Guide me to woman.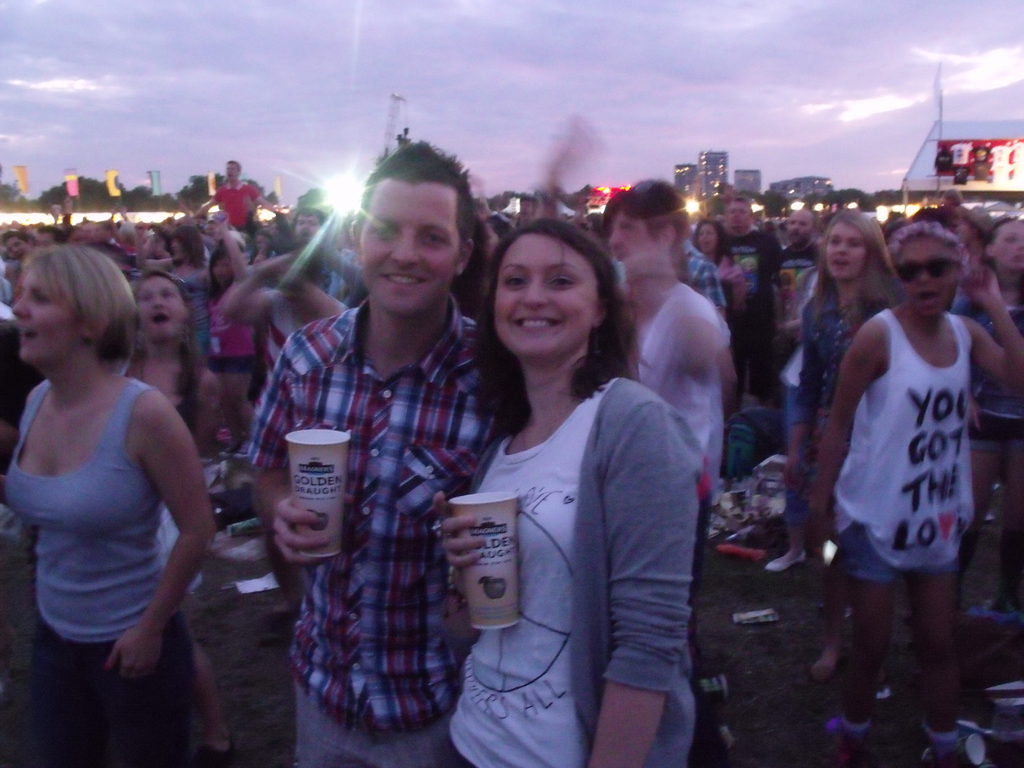
Guidance: l=5, t=235, r=236, b=724.
